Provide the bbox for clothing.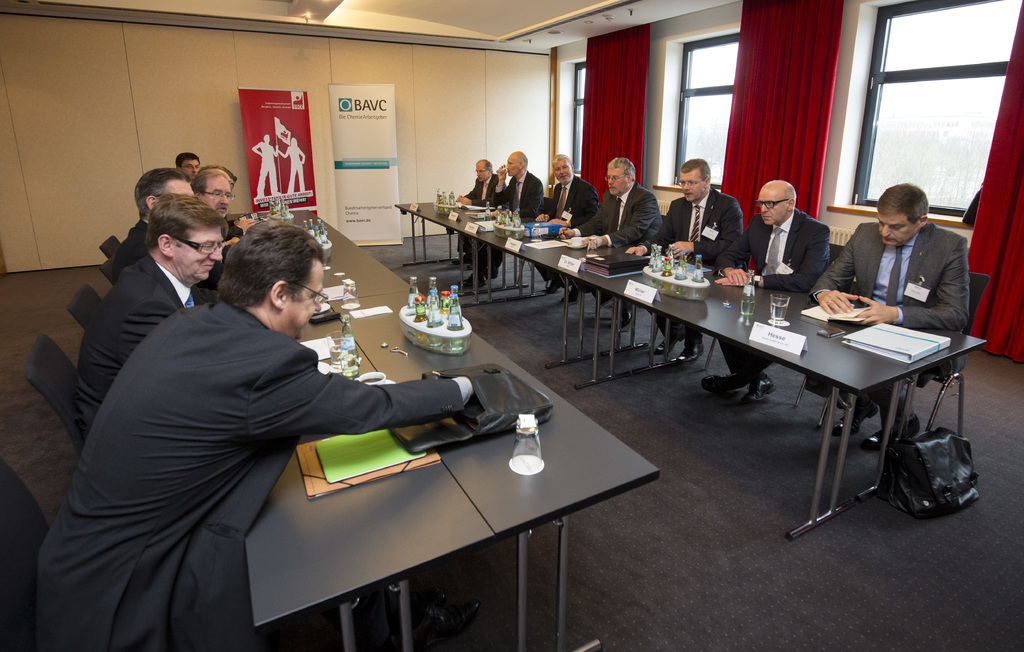
[left=49, top=238, right=474, bottom=623].
